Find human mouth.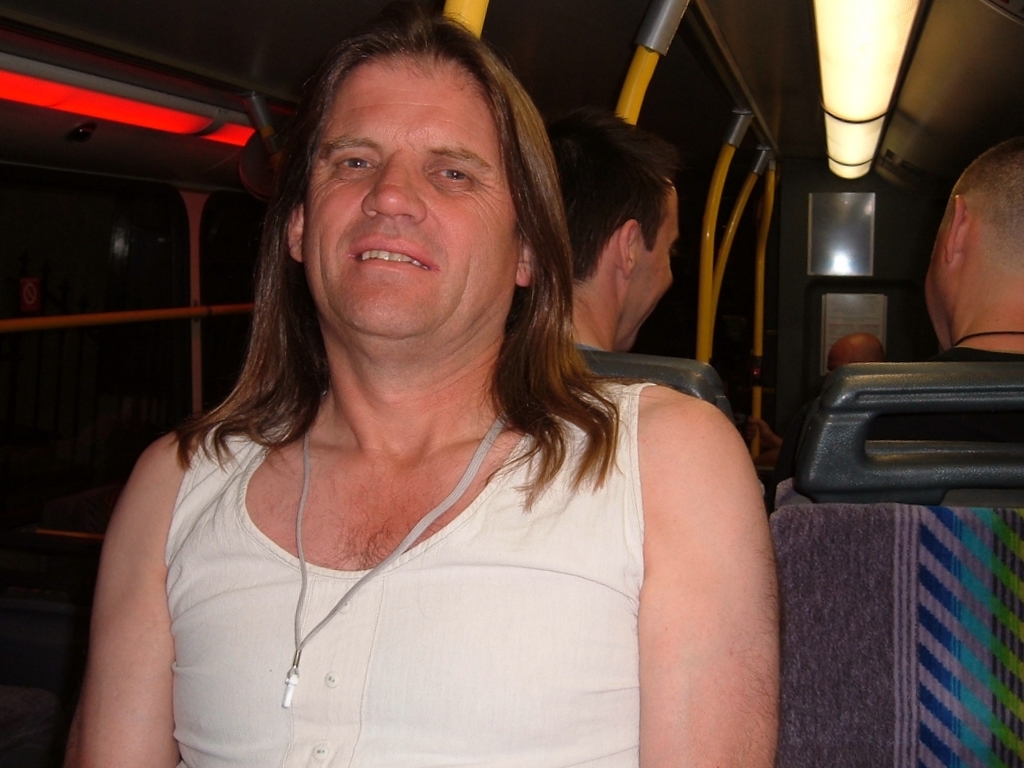
locate(352, 232, 435, 277).
